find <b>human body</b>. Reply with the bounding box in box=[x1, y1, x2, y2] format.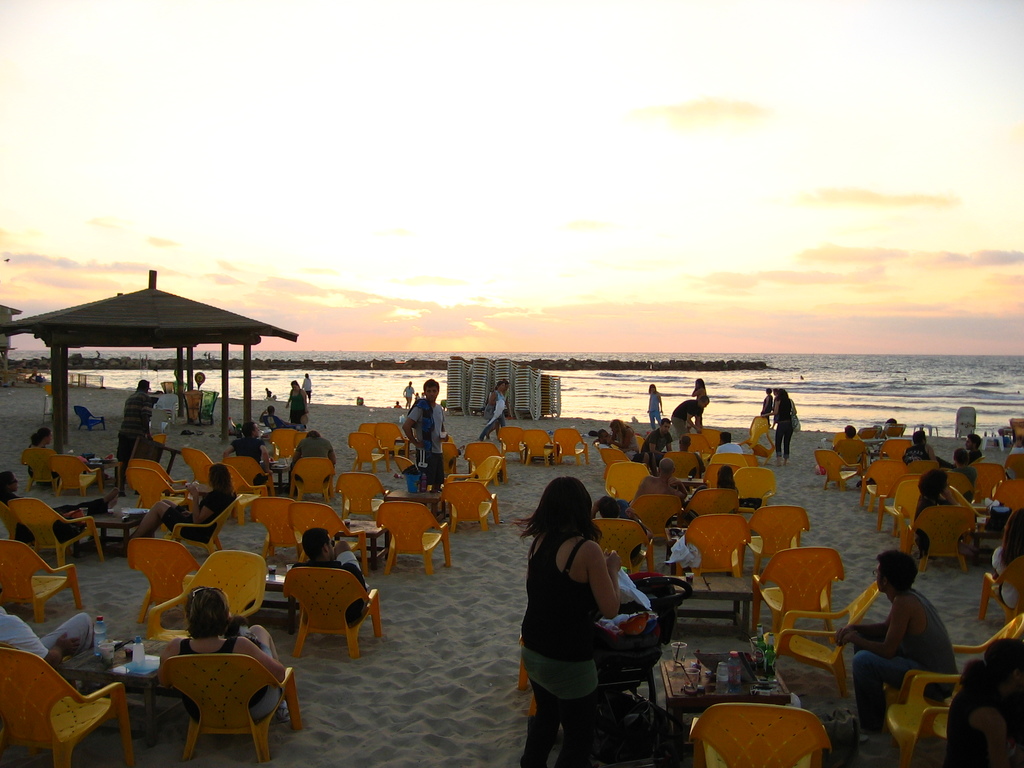
box=[688, 382, 709, 424].
